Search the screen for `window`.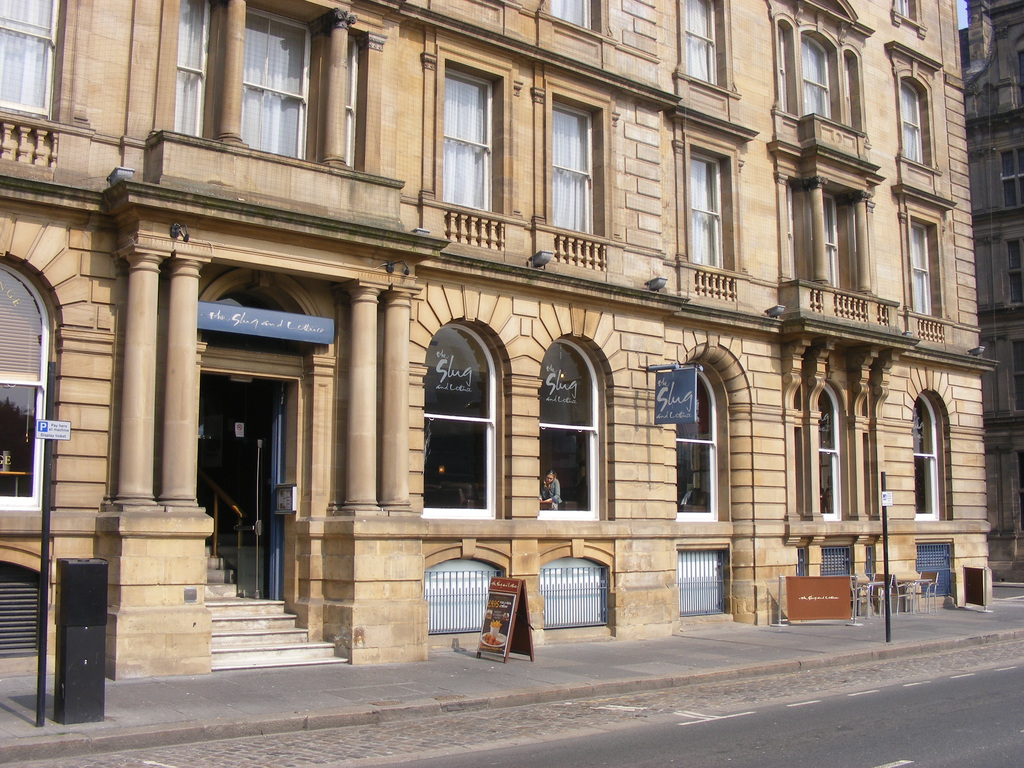
Found at box=[548, 0, 612, 52].
